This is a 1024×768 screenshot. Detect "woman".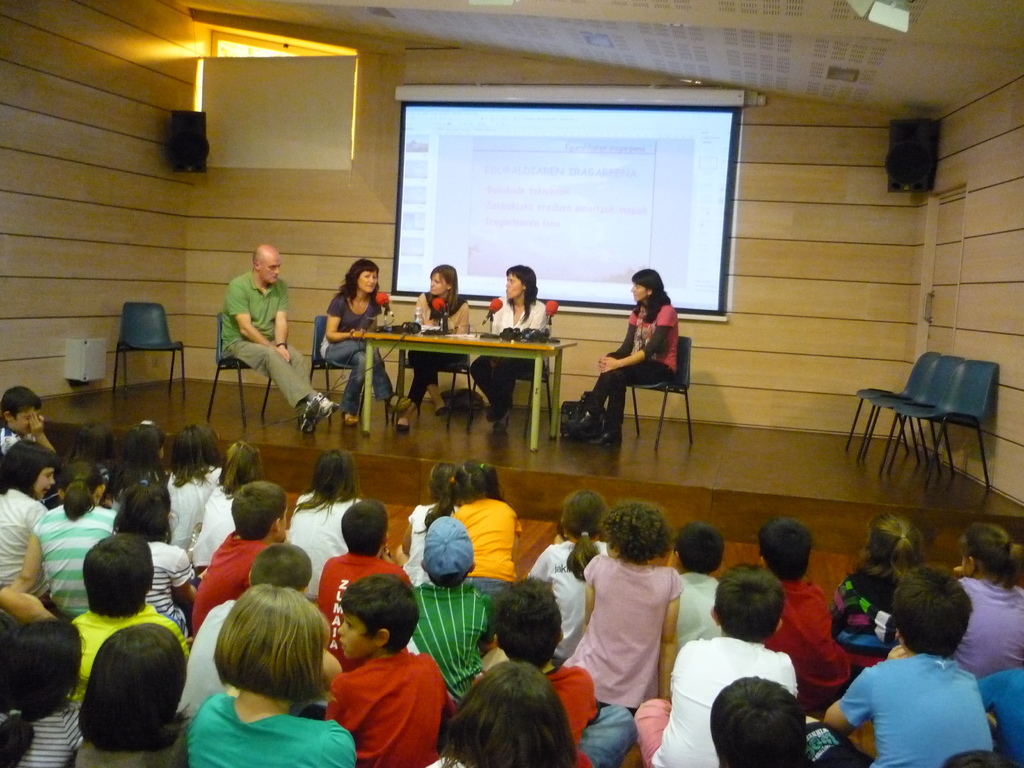
left=400, top=261, right=477, bottom=431.
